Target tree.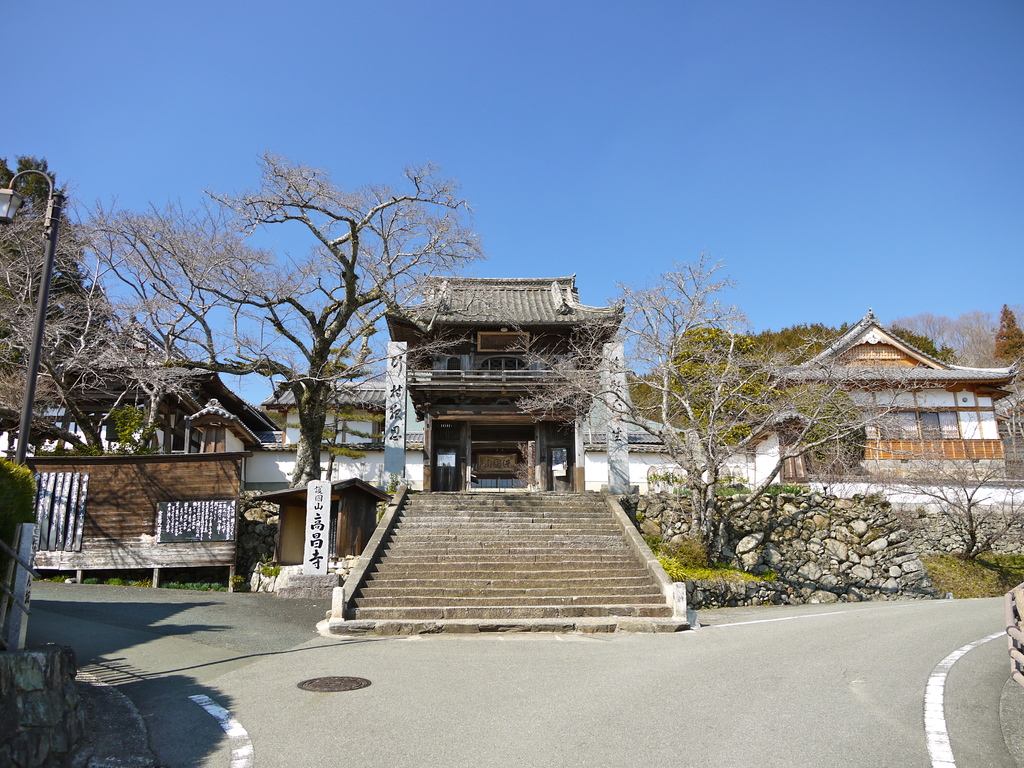
Target region: <region>0, 155, 228, 450</region>.
